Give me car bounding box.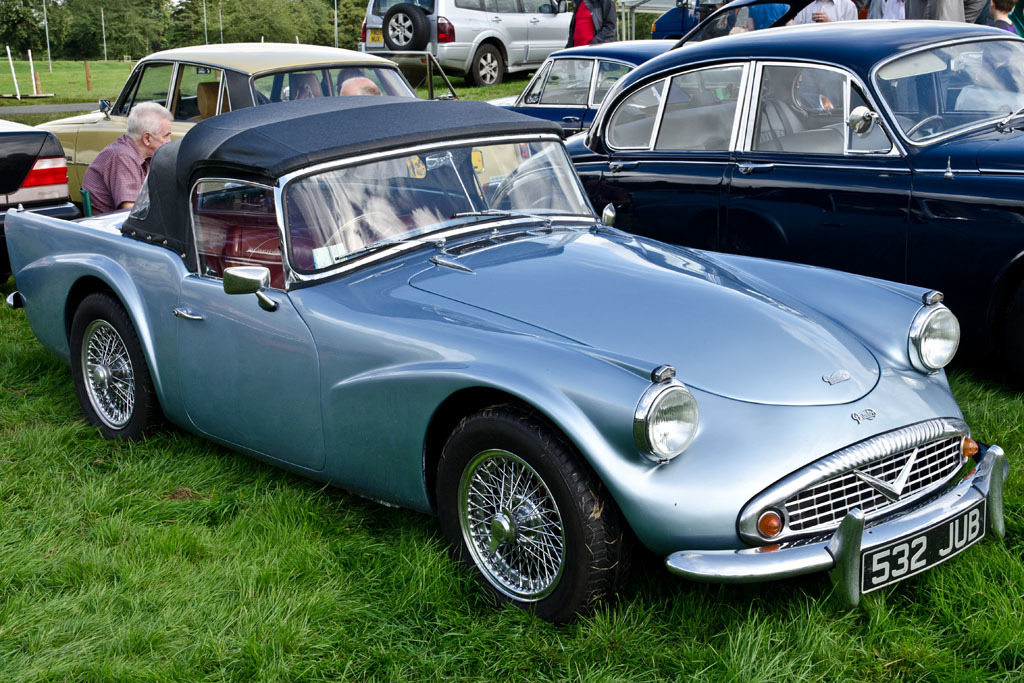
483:20:1023:349.
